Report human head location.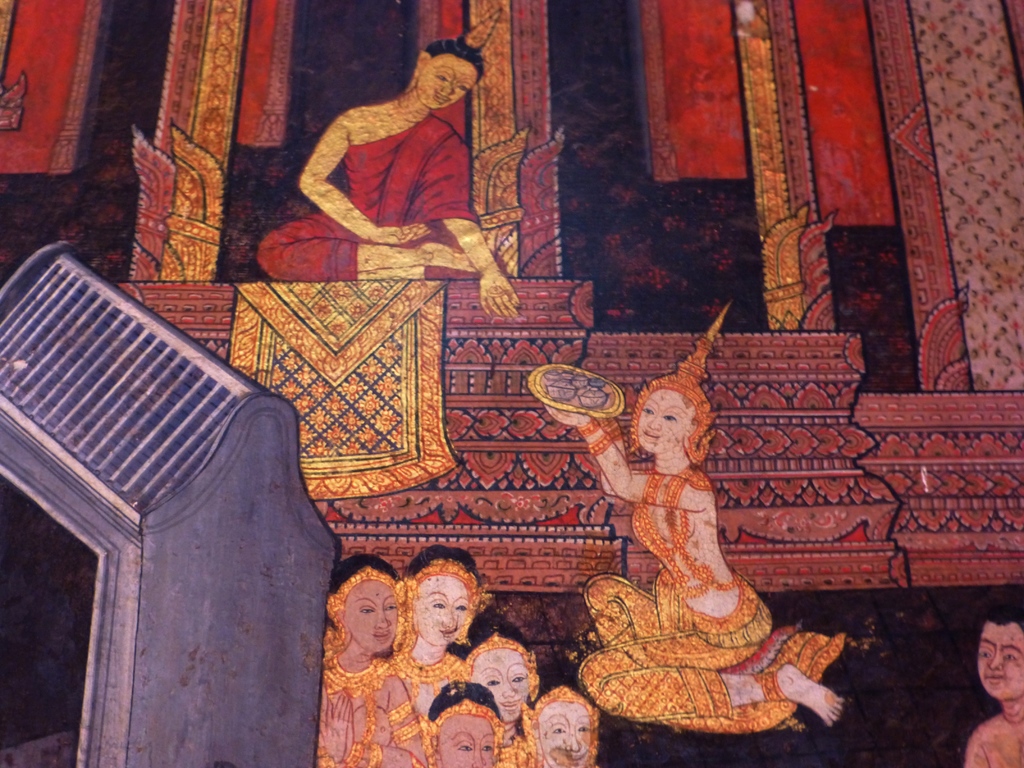
Report: [left=425, top=676, right=508, bottom=767].
